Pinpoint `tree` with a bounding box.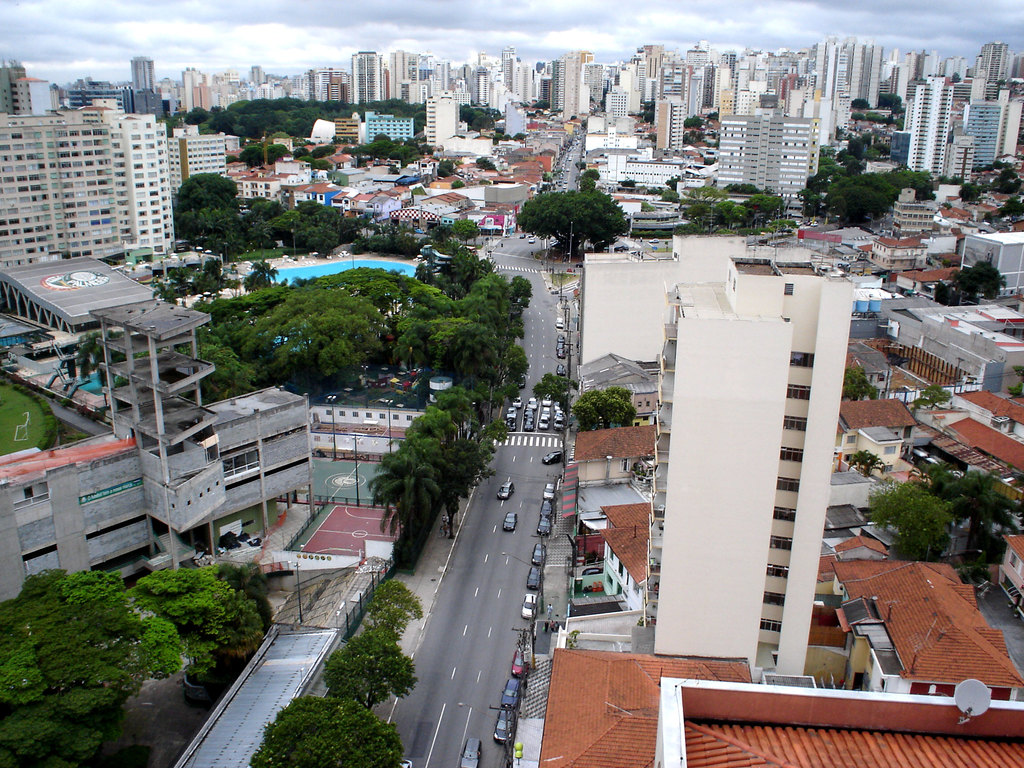
box=[250, 691, 404, 767].
